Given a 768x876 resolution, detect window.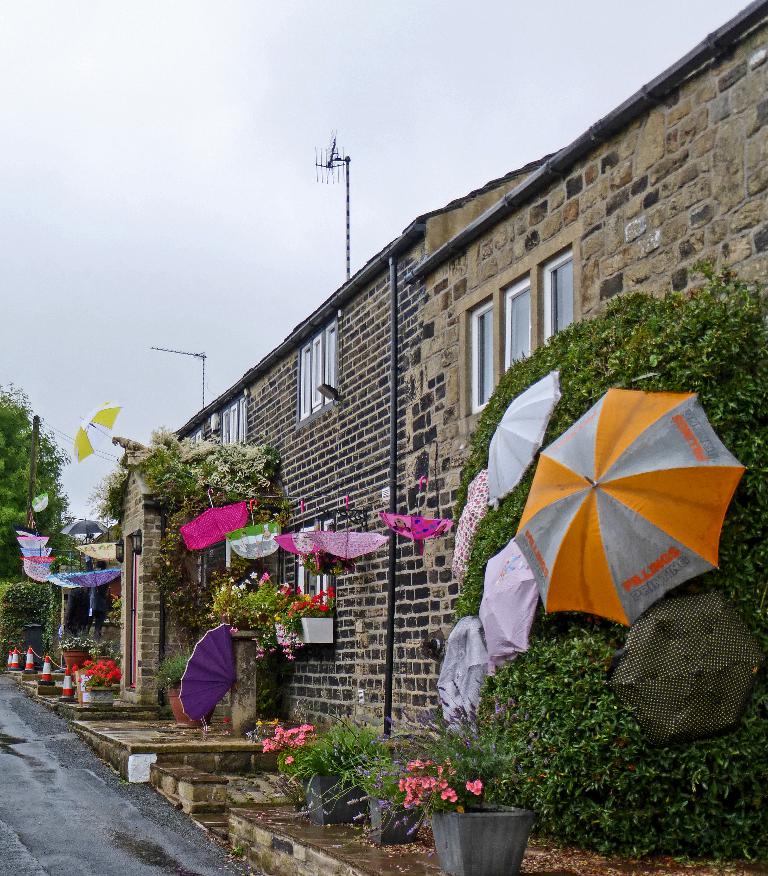
(465,246,573,411).
